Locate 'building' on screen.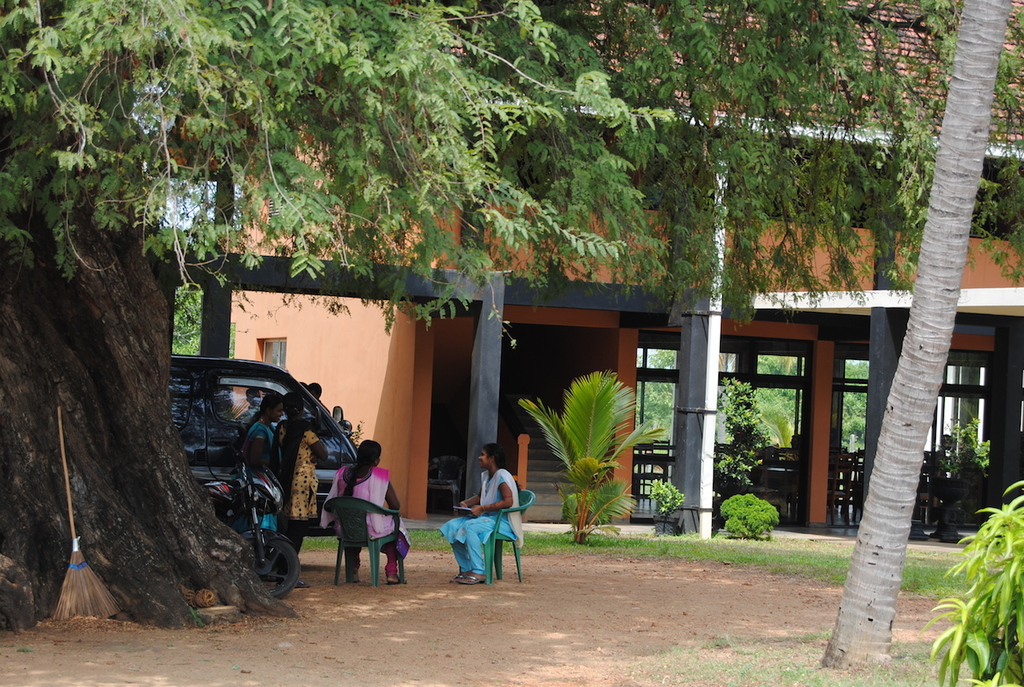
On screen at 131, 0, 1023, 540.
